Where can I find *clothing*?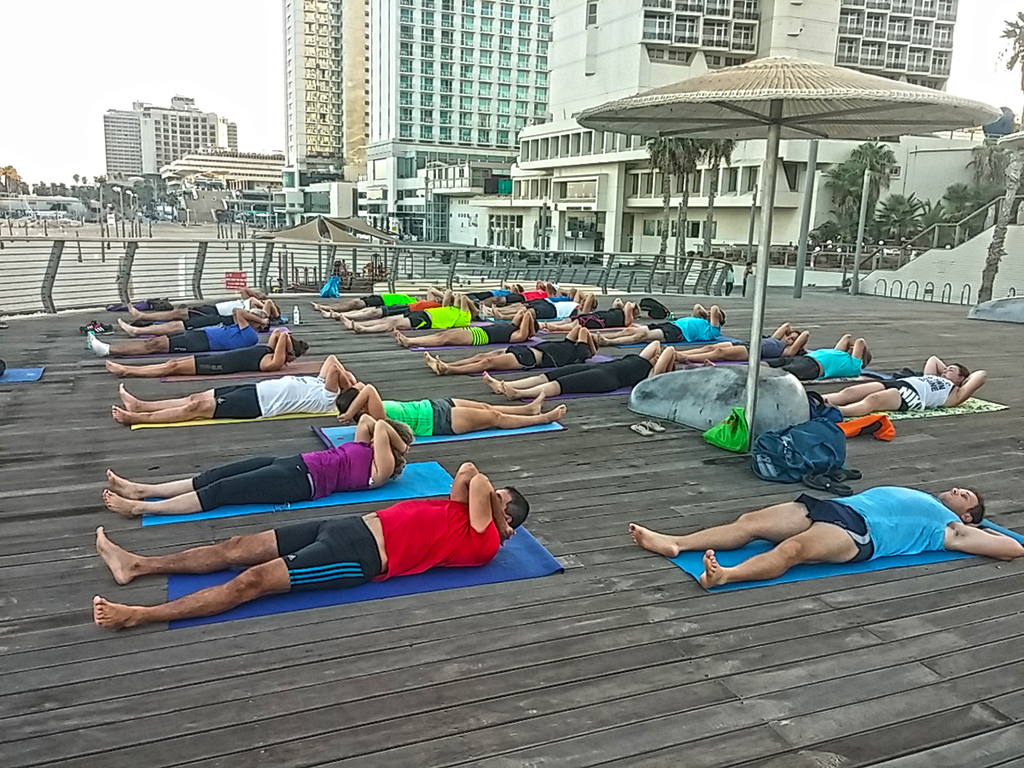
You can find it at x1=391 y1=299 x2=436 y2=313.
